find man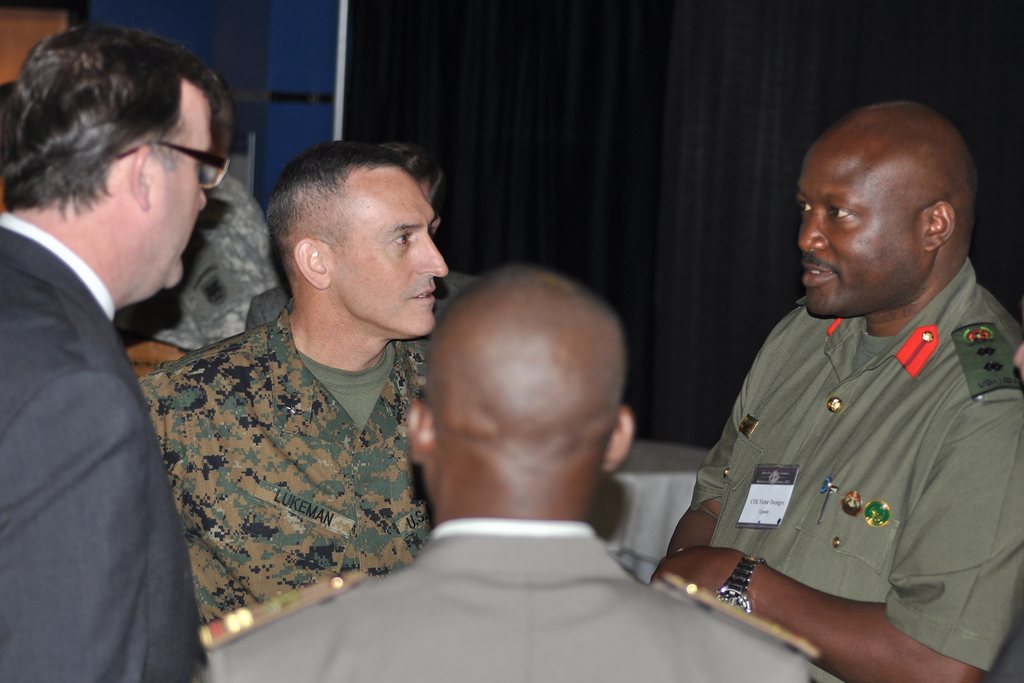
0:28:236:682
